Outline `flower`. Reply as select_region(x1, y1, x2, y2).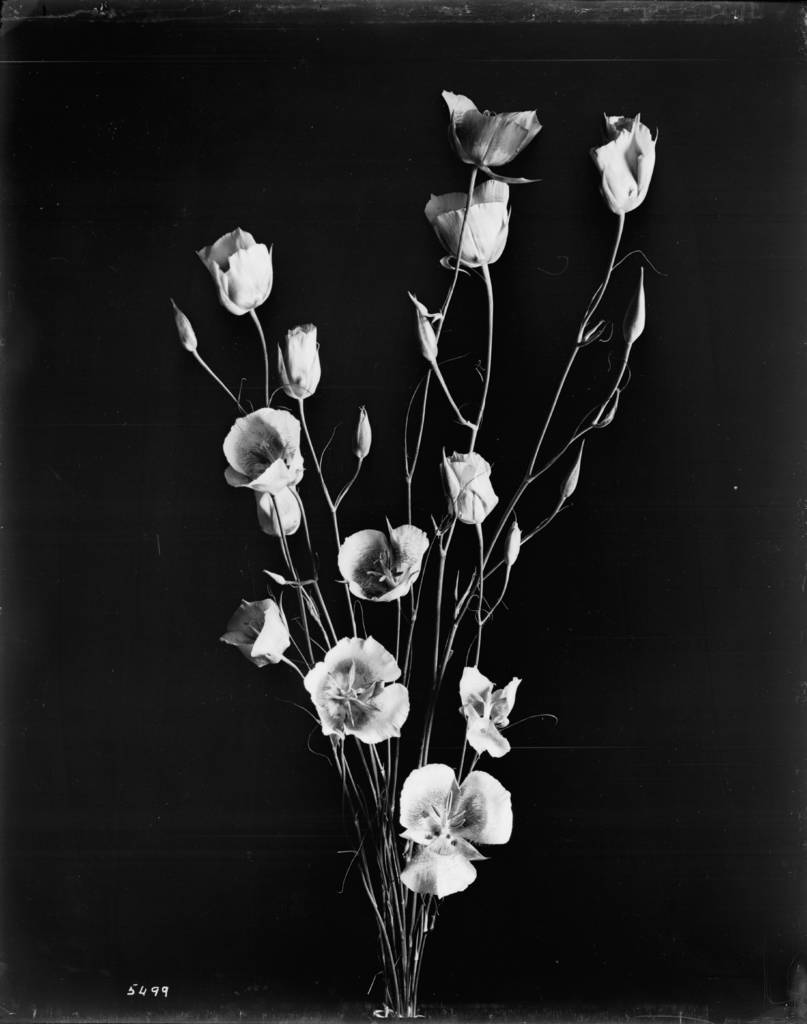
select_region(273, 323, 321, 403).
